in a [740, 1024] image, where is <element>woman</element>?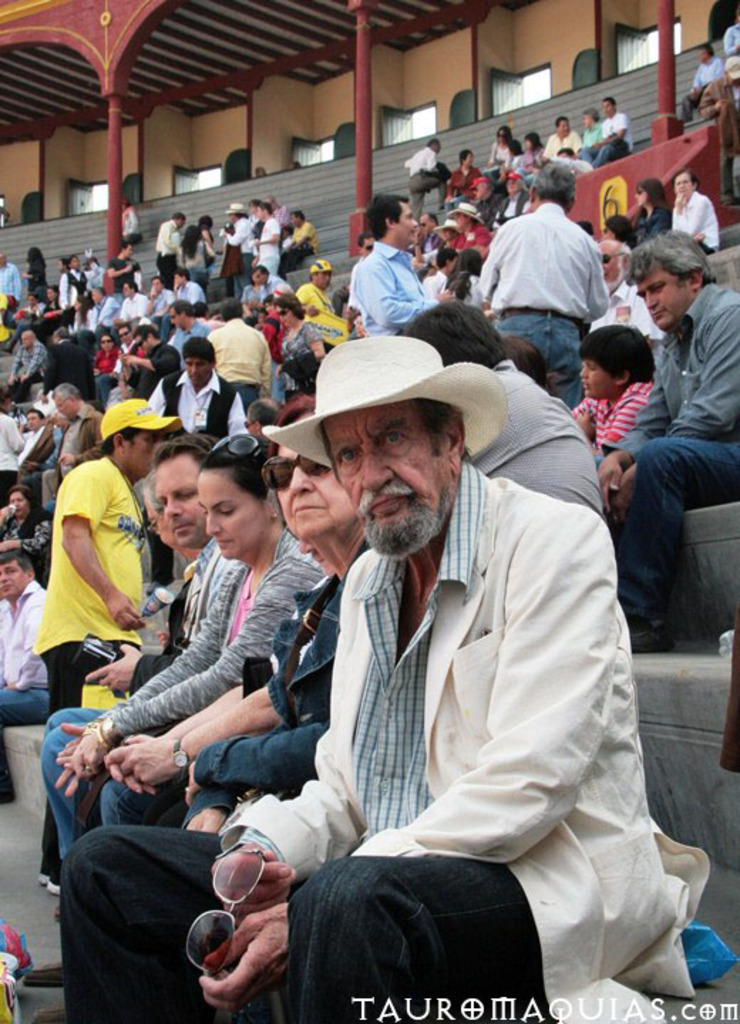
rect(521, 131, 544, 178).
